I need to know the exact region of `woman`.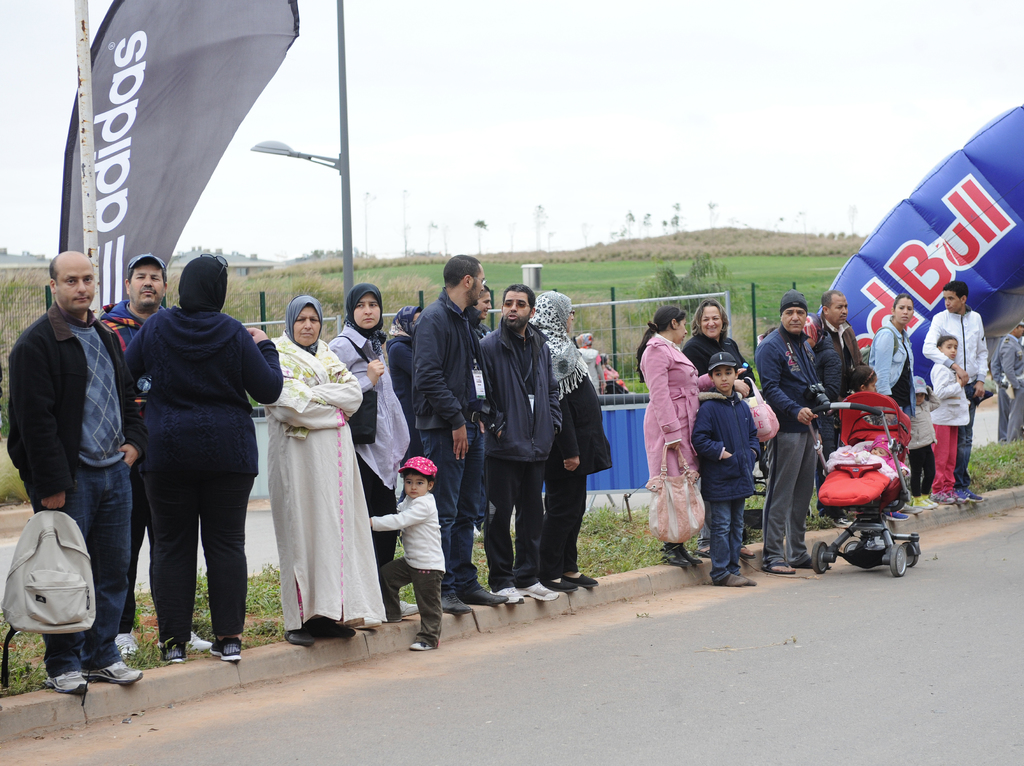
Region: Rect(261, 294, 369, 646).
